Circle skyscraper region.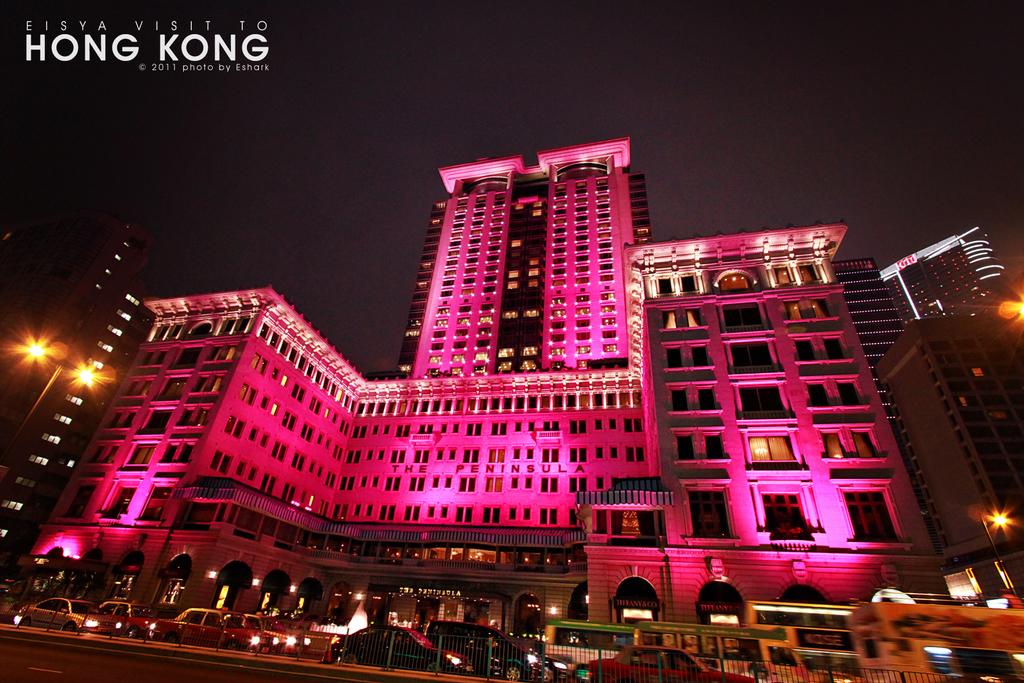
Region: box(835, 264, 910, 500).
